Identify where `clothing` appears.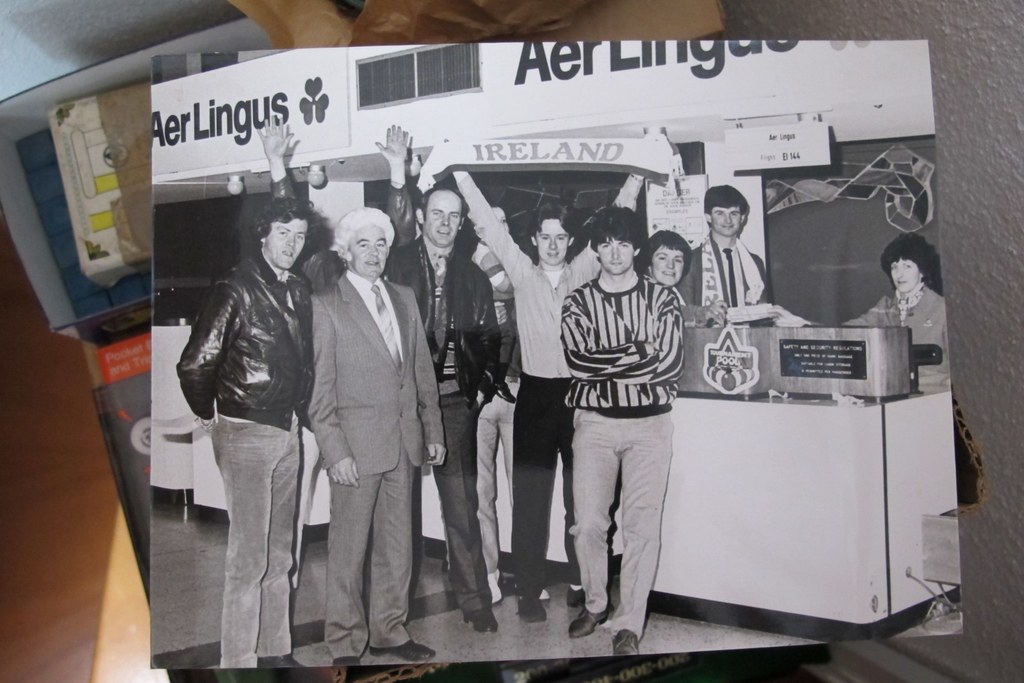
Appears at x1=292, y1=201, x2=451, y2=660.
